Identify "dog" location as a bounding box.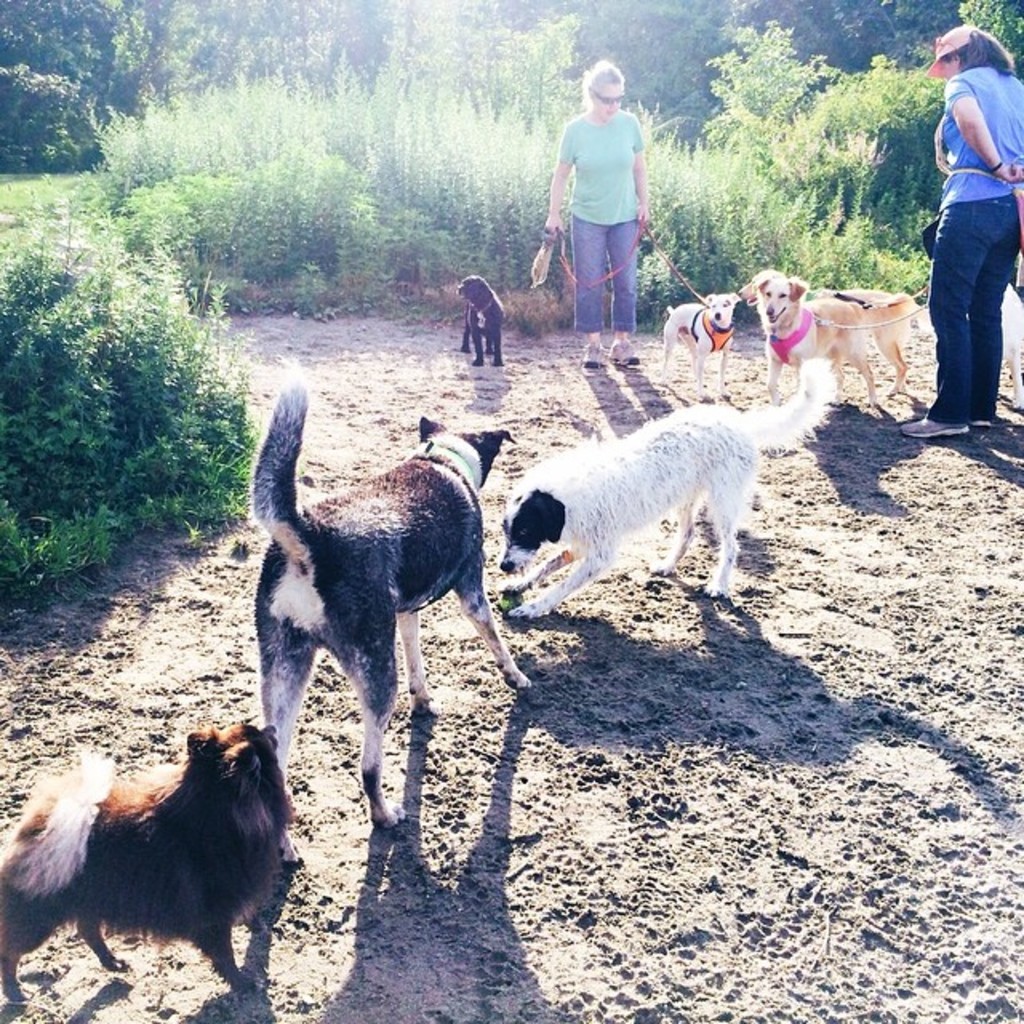
{"x1": 661, "y1": 294, "x2": 738, "y2": 395}.
